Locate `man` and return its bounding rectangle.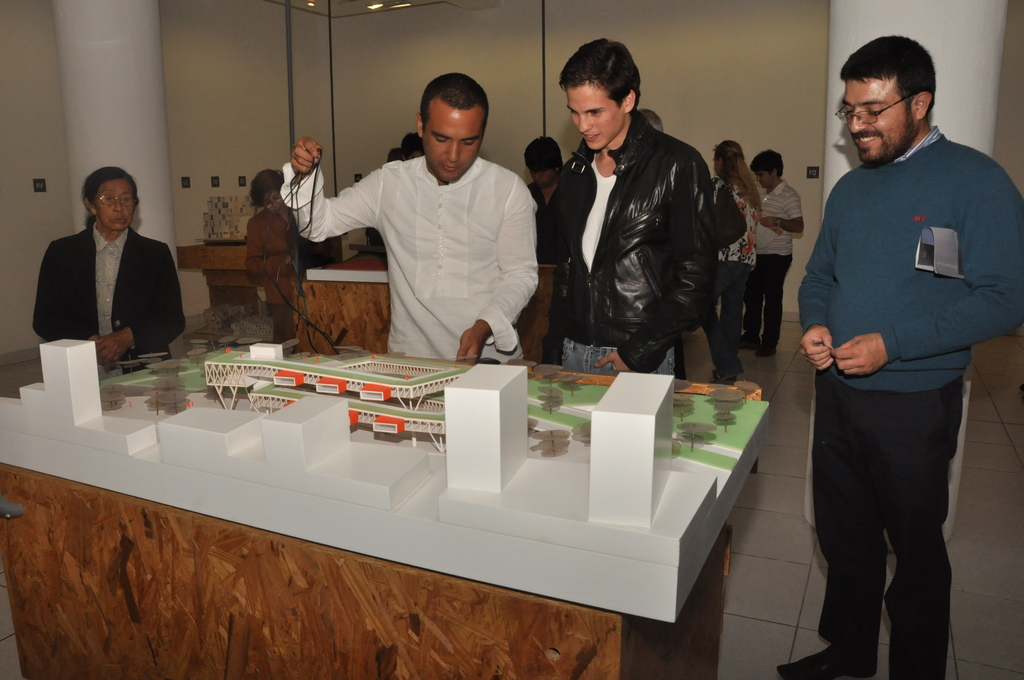
bbox(797, 27, 1008, 679).
